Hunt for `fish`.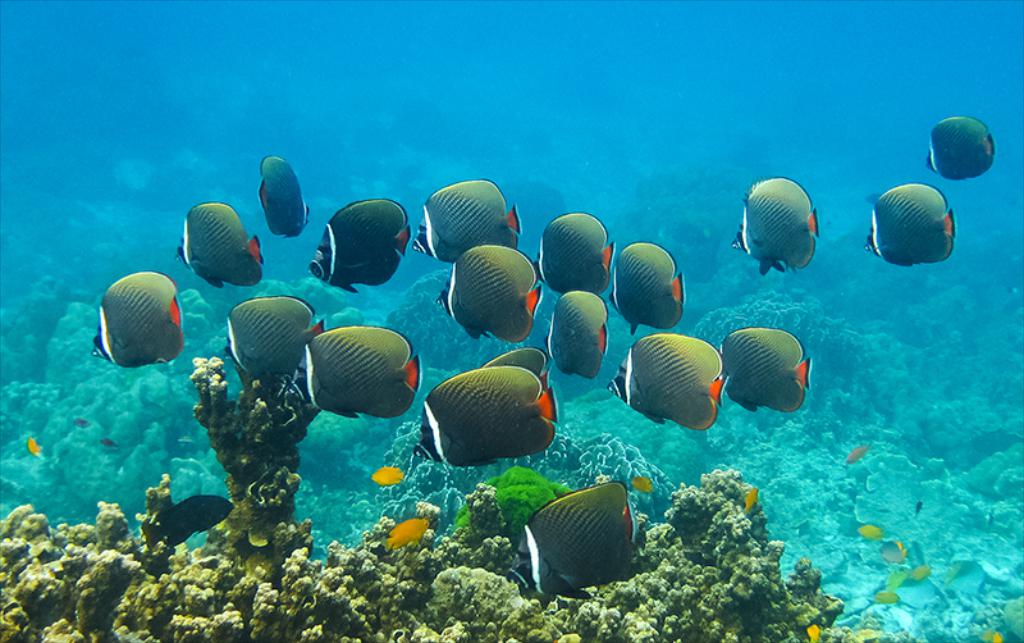
Hunted down at box=[84, 274, 191, 365].
